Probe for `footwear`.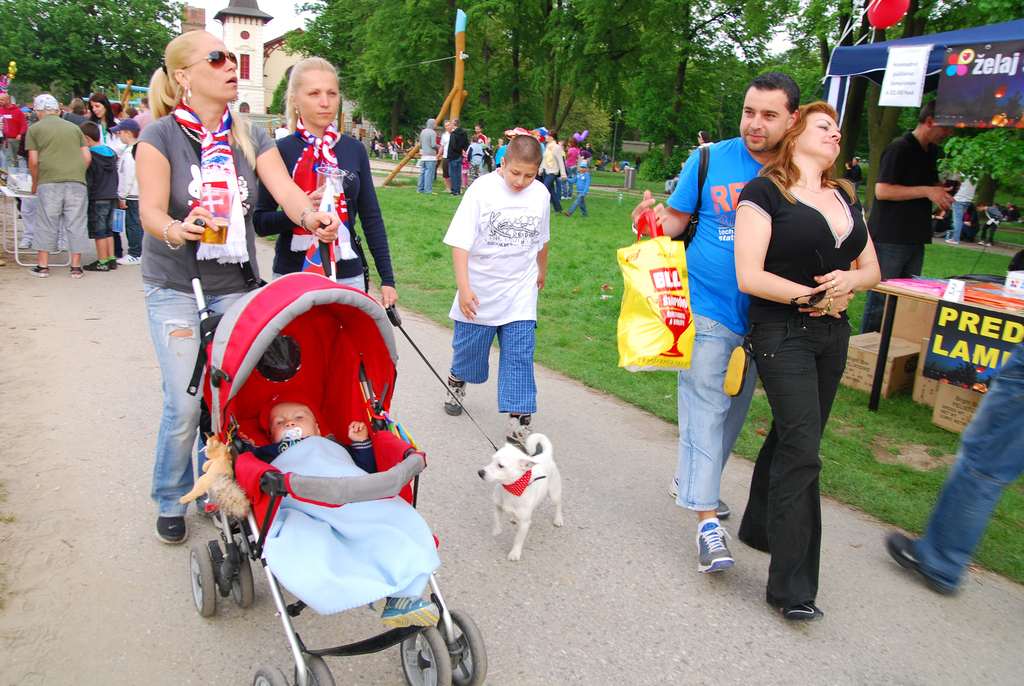
Probe result: crop(70, 265, 83, 277).
